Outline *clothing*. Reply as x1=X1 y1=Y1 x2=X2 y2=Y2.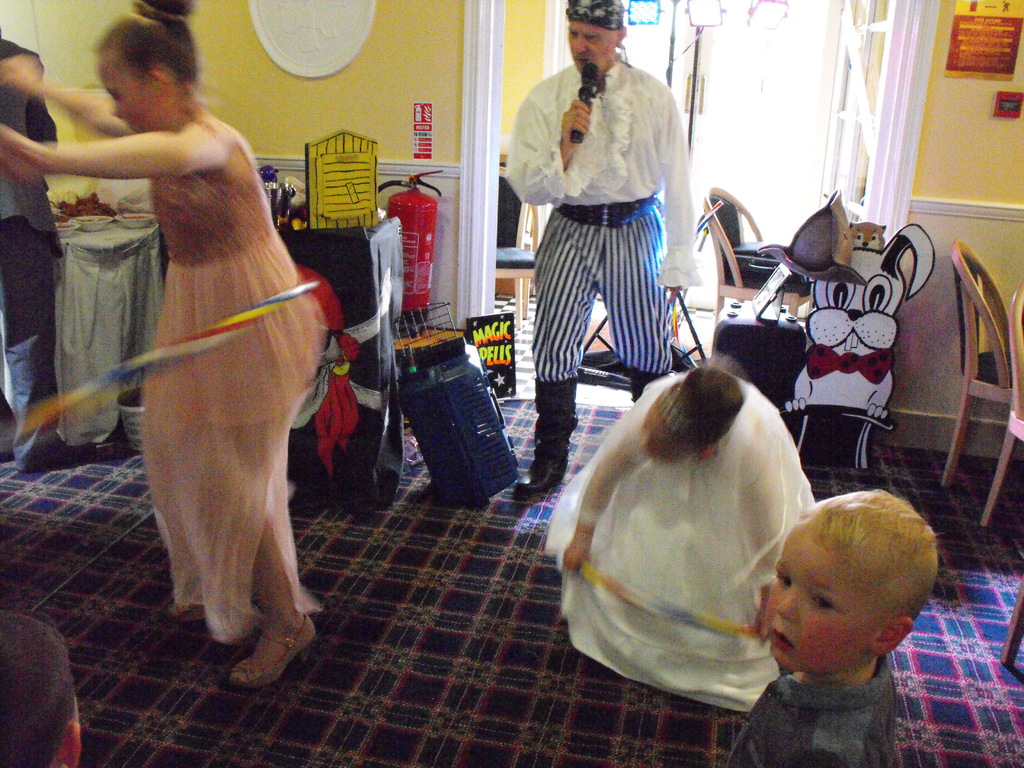
x1=515 y1=44 x2=694 y2=408.
